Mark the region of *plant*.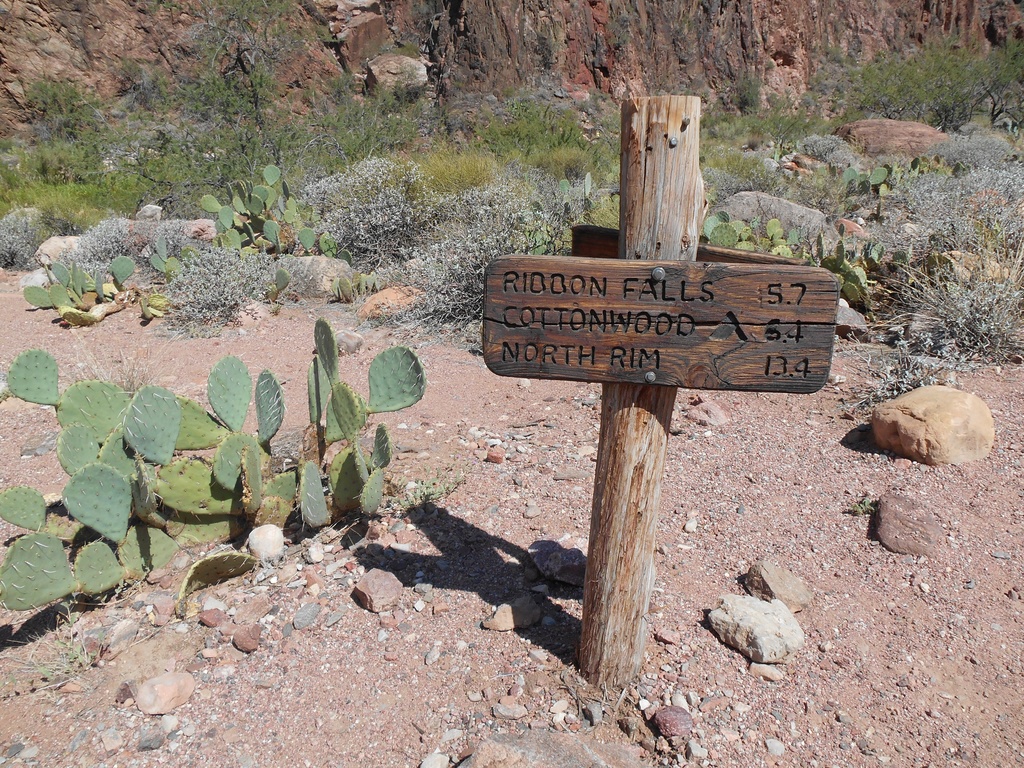
Region: <region>584, 163, 636, 232</region>.
